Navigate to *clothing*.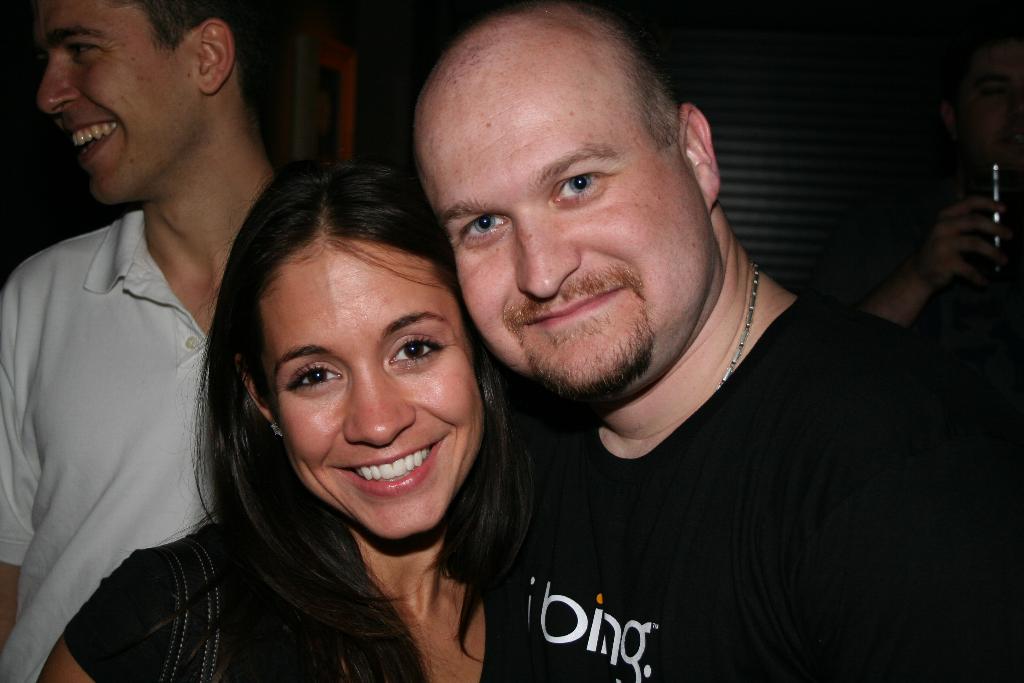
Navigation target: bbox=[60, 522, 539, 682].
